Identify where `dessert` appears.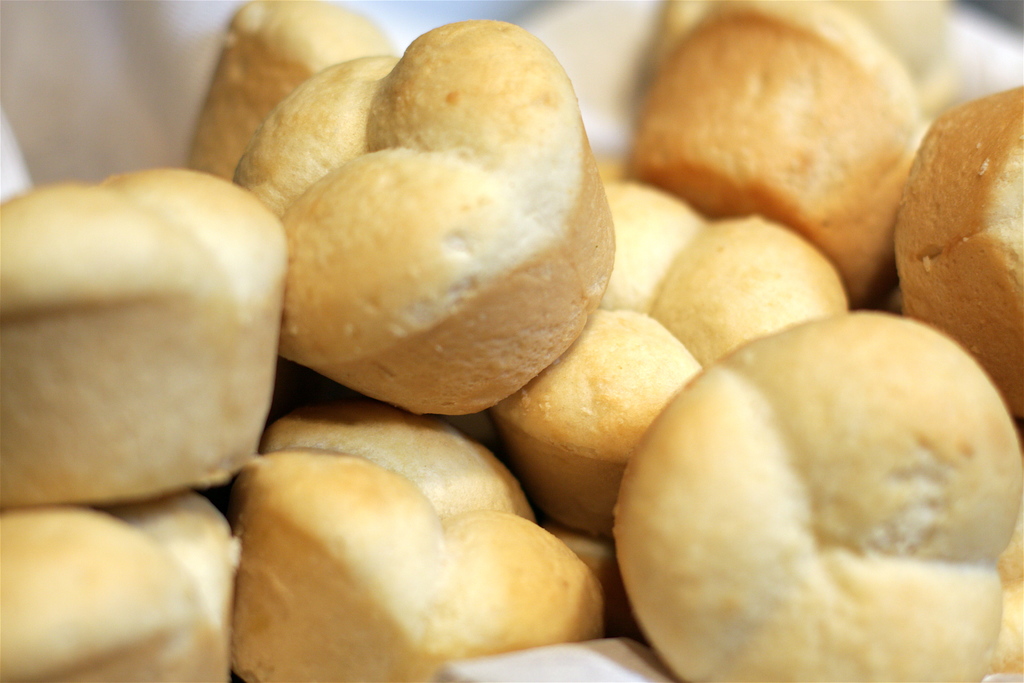
Appears at bbox=(506, 181, 847, 528).
